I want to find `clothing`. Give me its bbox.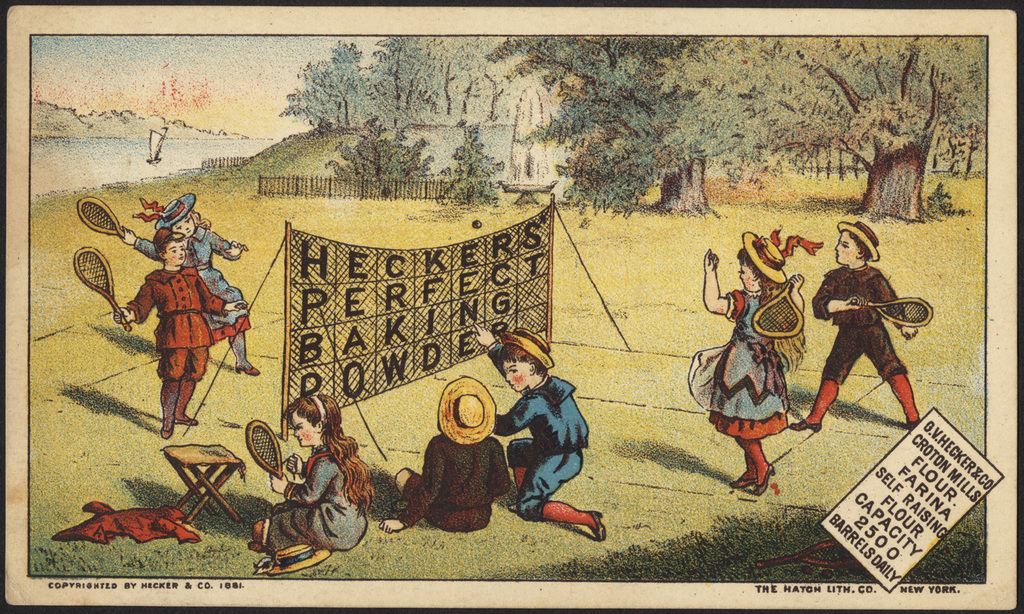
[268,449,369,555].
